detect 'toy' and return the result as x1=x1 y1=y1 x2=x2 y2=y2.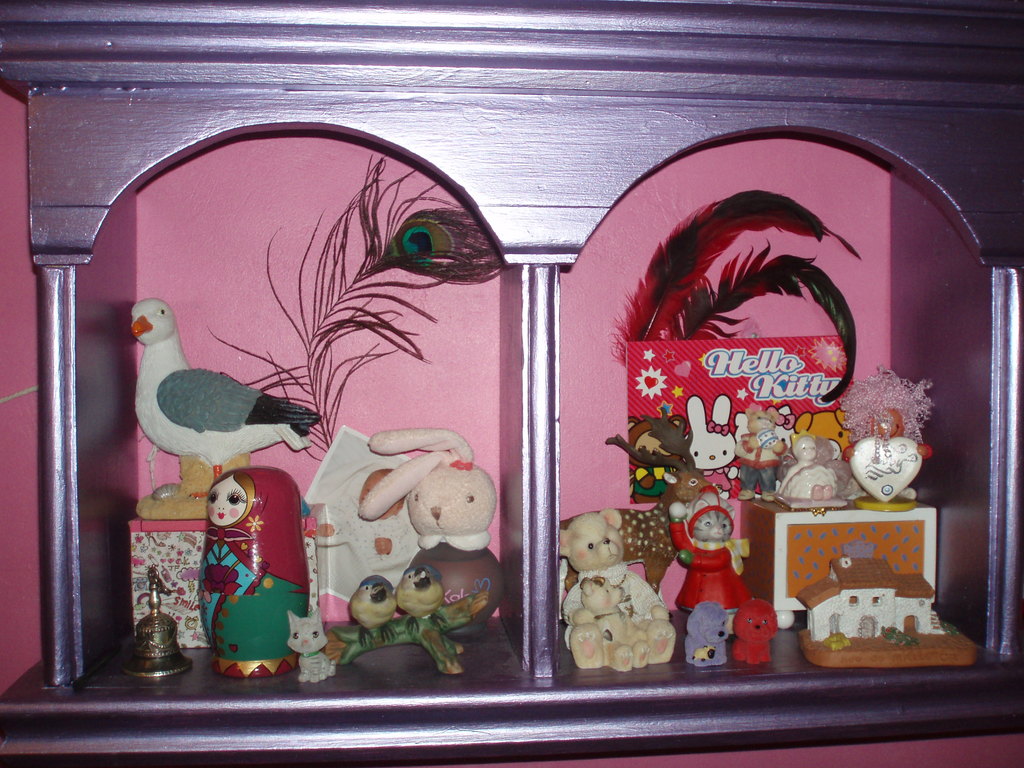
x1=349 y1=573 x2=397 y2=628.
